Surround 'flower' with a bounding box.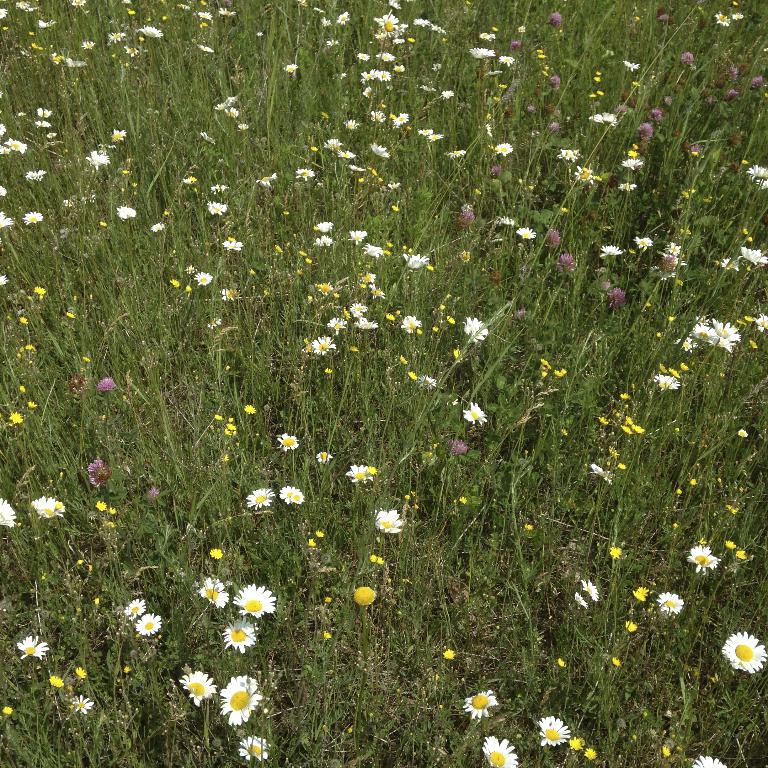
[296,166,317,181].
